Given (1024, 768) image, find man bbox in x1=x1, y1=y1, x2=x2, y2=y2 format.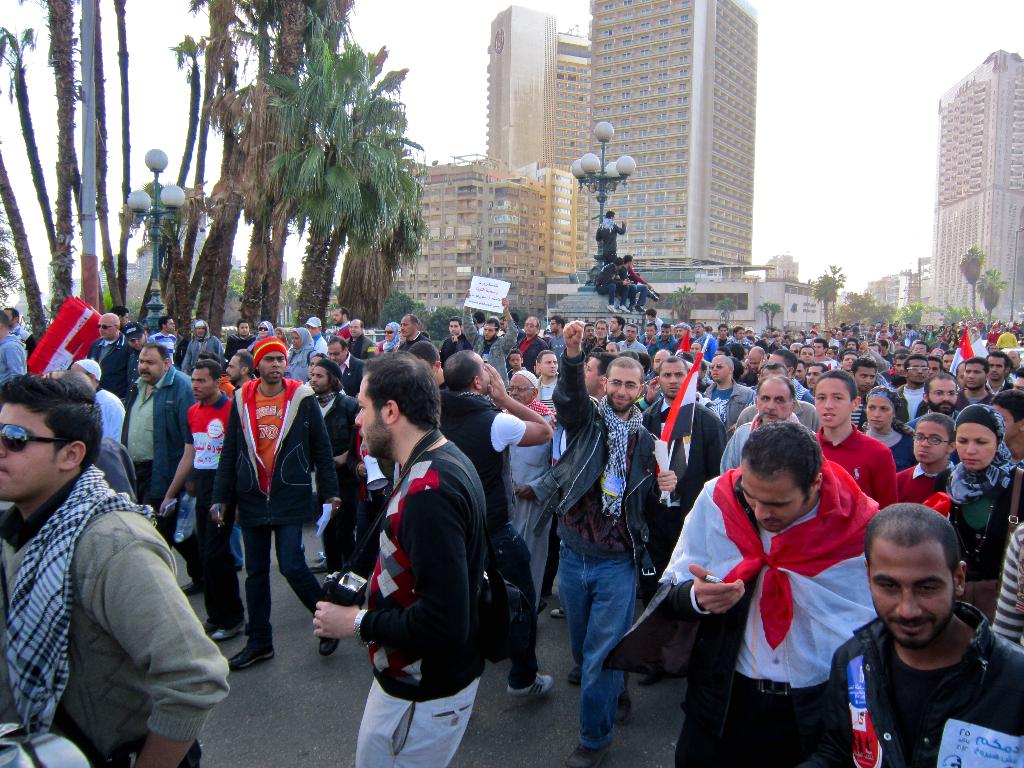
x1=644, y1=355, x2=727, y2=671.
